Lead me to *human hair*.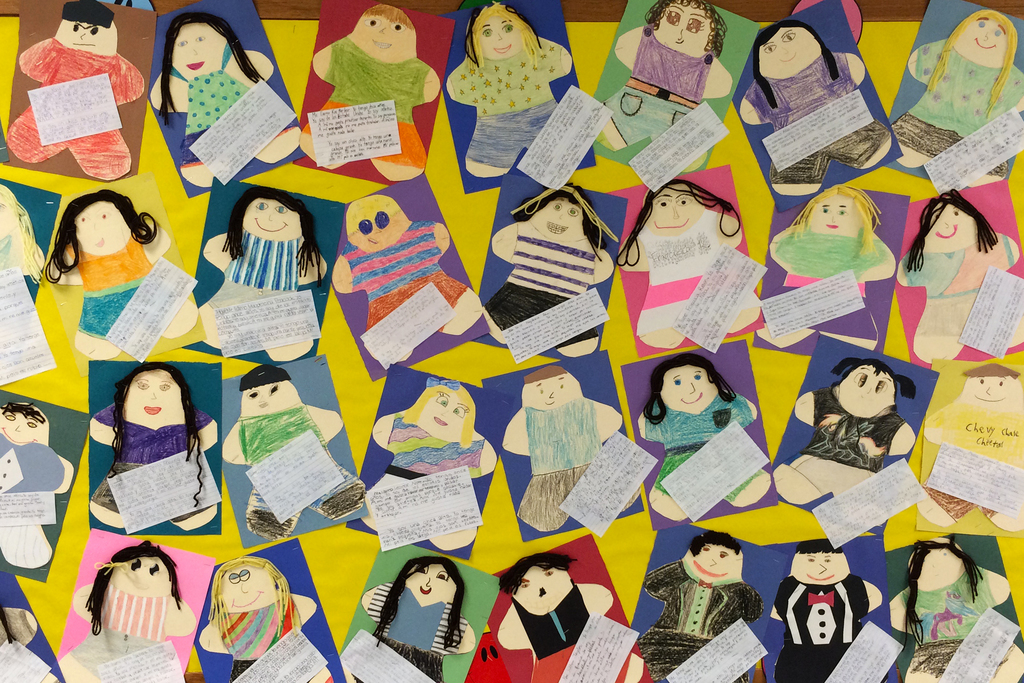
Lead to bbox(925, 6, 1021, 120).
